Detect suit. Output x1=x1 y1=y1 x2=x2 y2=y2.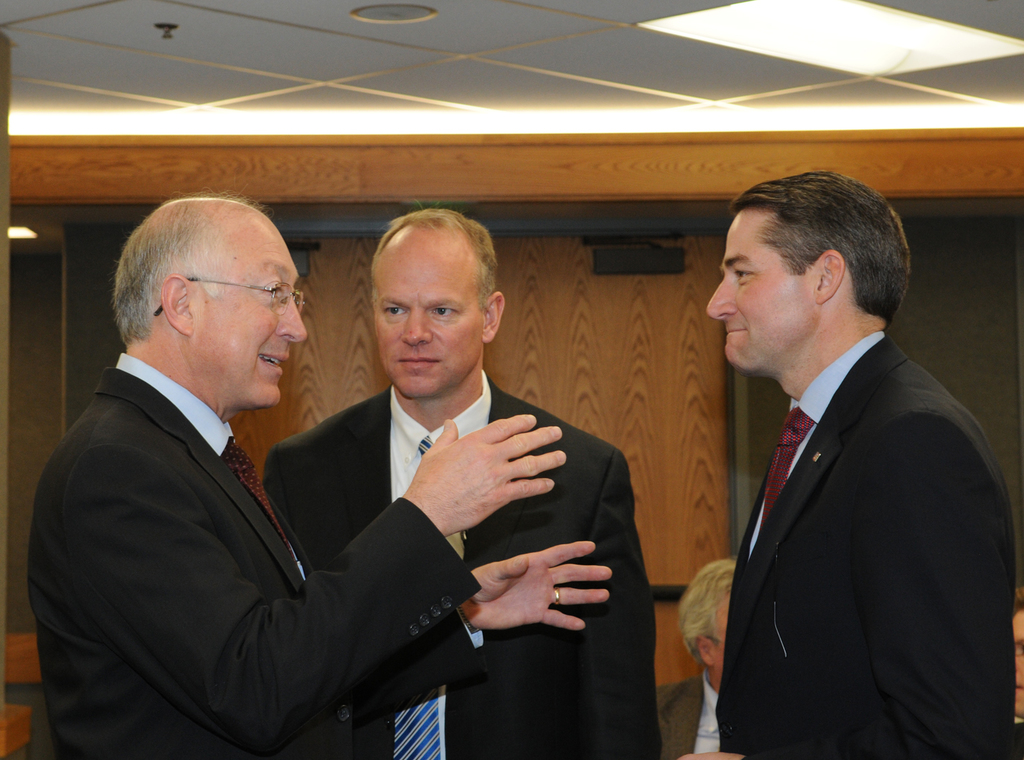
x1=29 y1=362 x2=487 y2=759.
